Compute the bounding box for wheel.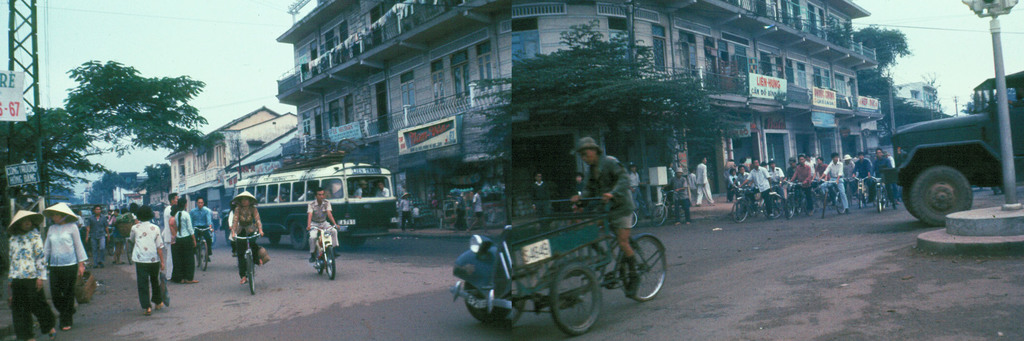
box(247, 255, 255, 295).
